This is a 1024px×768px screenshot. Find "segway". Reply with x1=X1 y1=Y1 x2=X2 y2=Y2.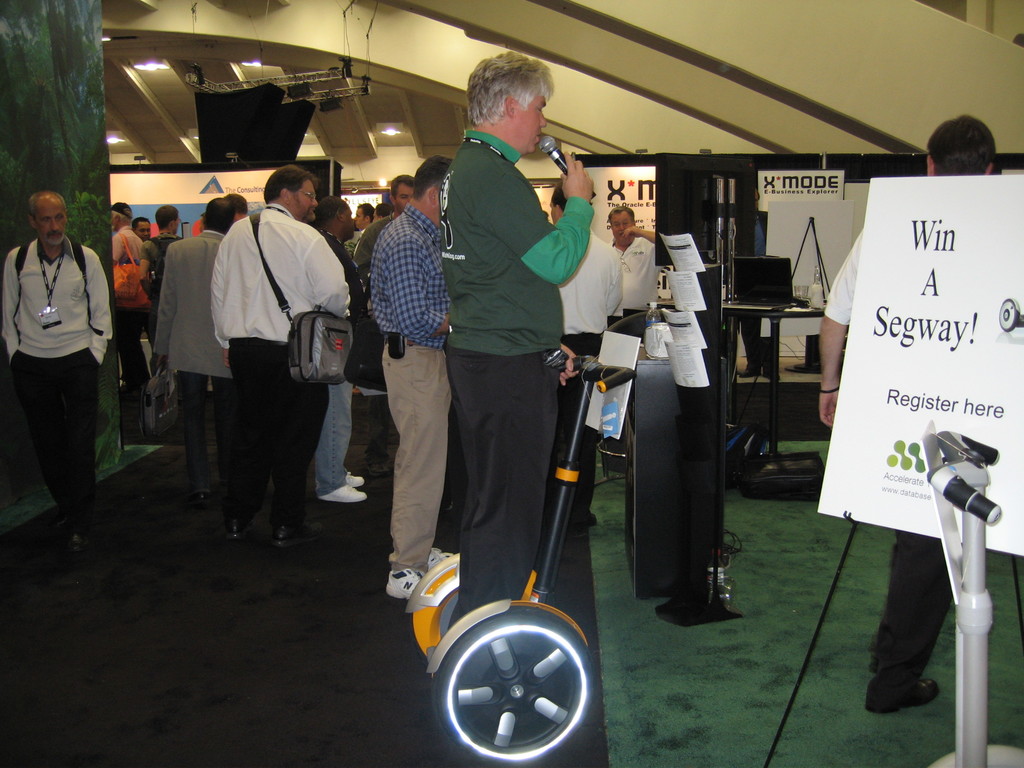
x1=924 y1=422 x2=1023 y2=767.
